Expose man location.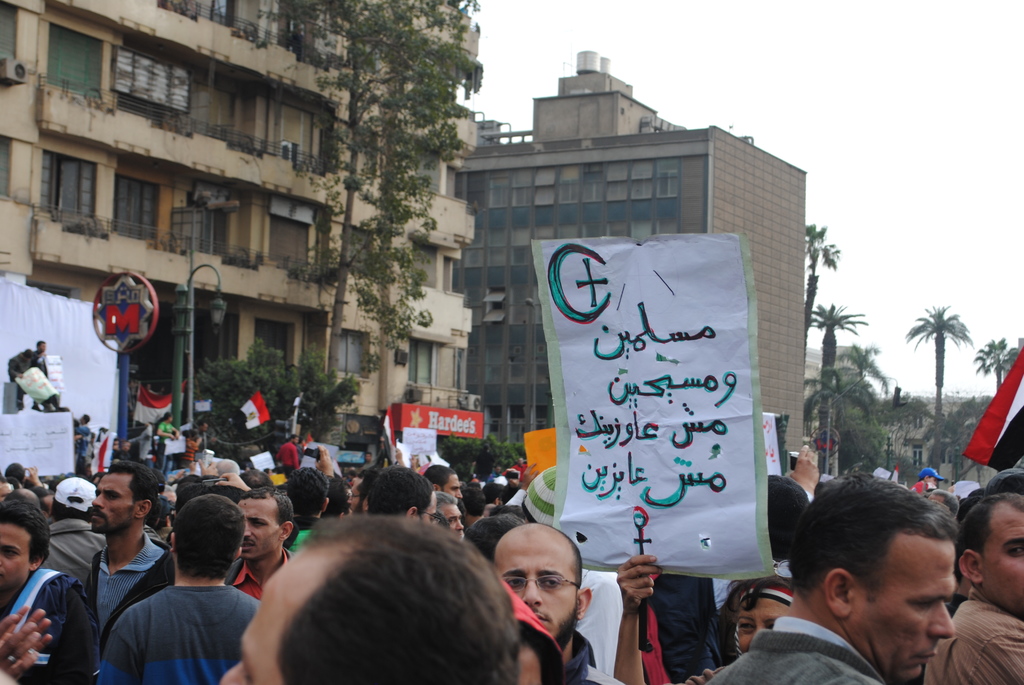
Exposed at [221,483,298,600].
